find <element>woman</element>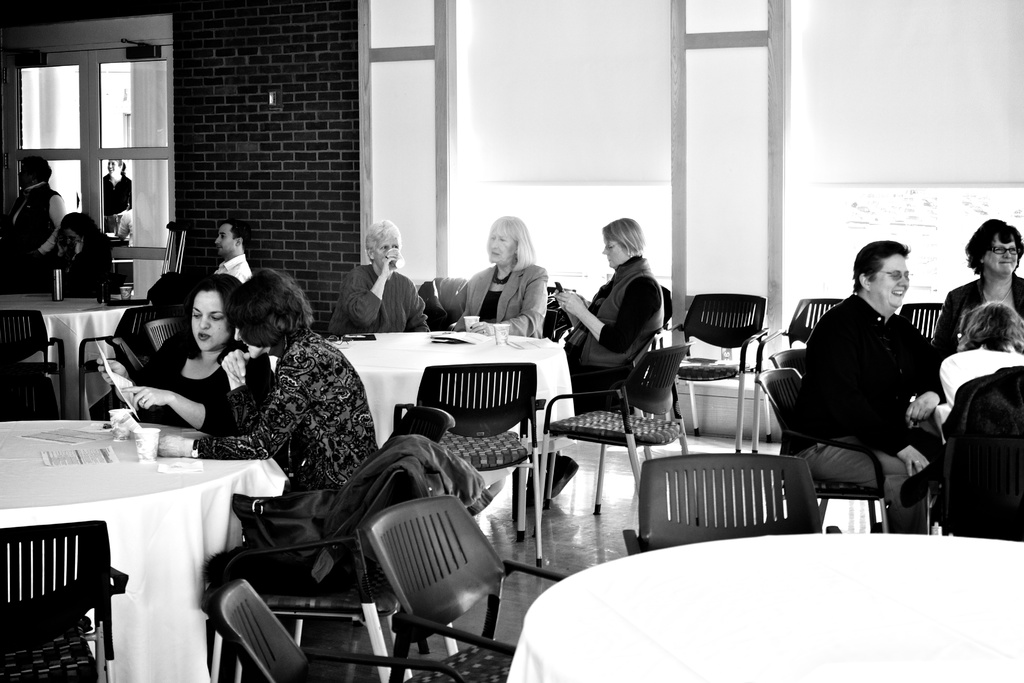
{"x1": 931, "y1": 217, "x2": 1023, "y2": 363}
